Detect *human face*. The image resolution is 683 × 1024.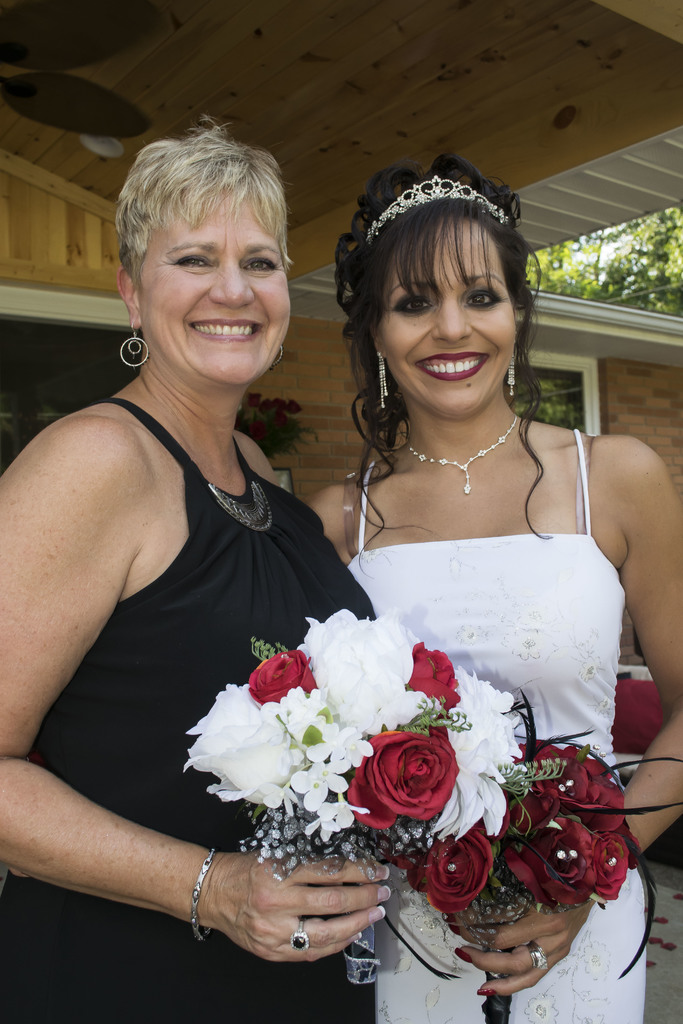
locate(136, 179, 291, 377).
